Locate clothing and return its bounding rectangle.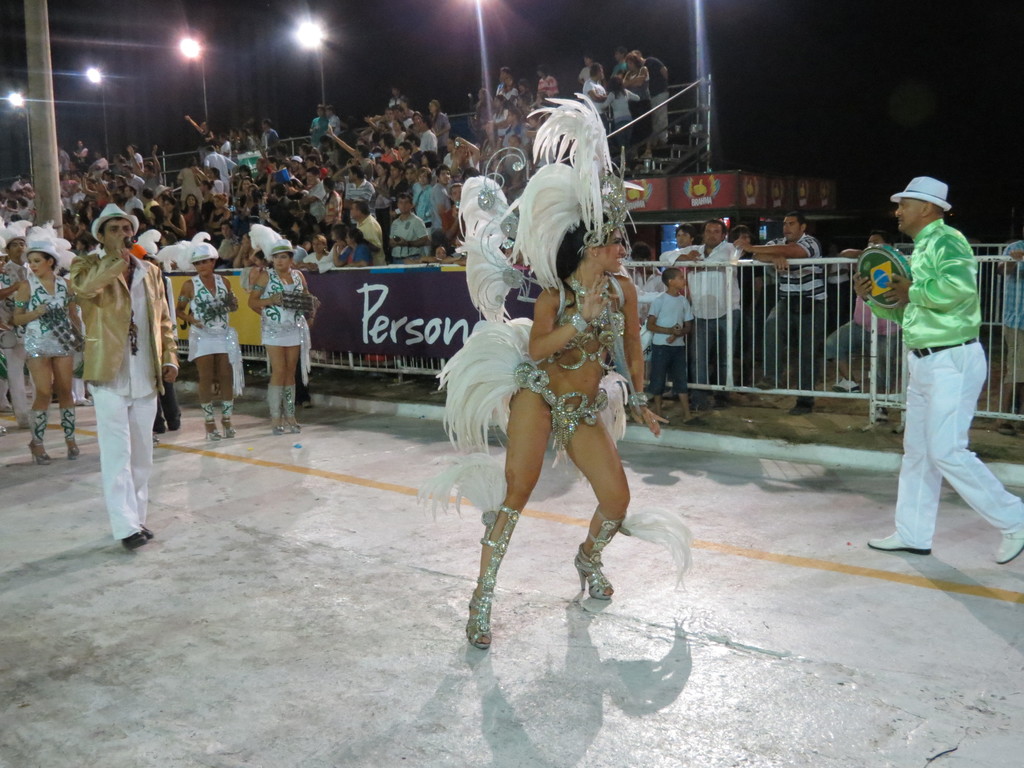
region(392, 212, 431, 262).
